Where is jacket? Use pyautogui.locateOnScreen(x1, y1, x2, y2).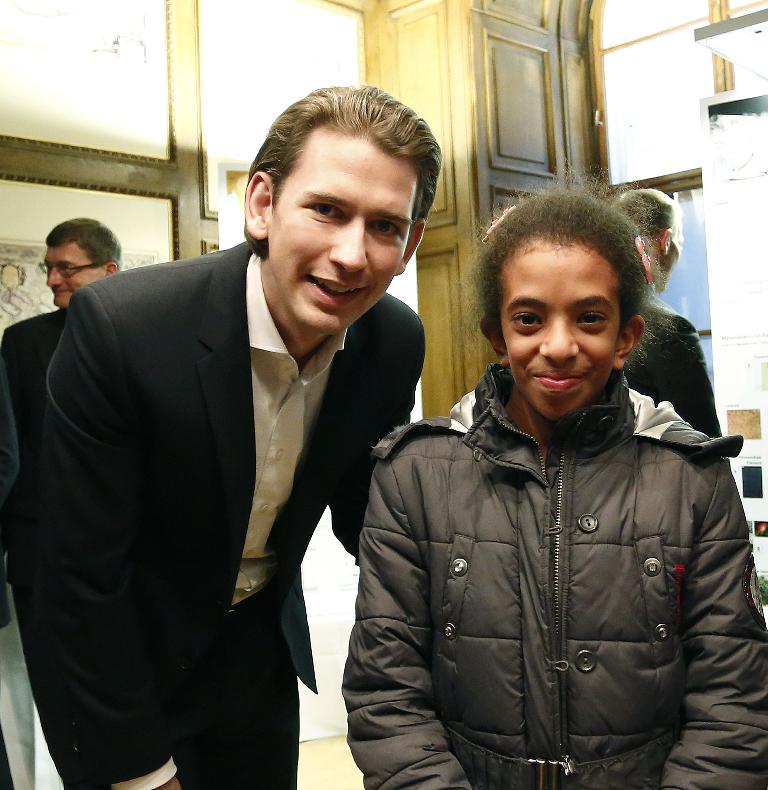
pyautogui.locateOnScreen(357, 286, 744, 780).
